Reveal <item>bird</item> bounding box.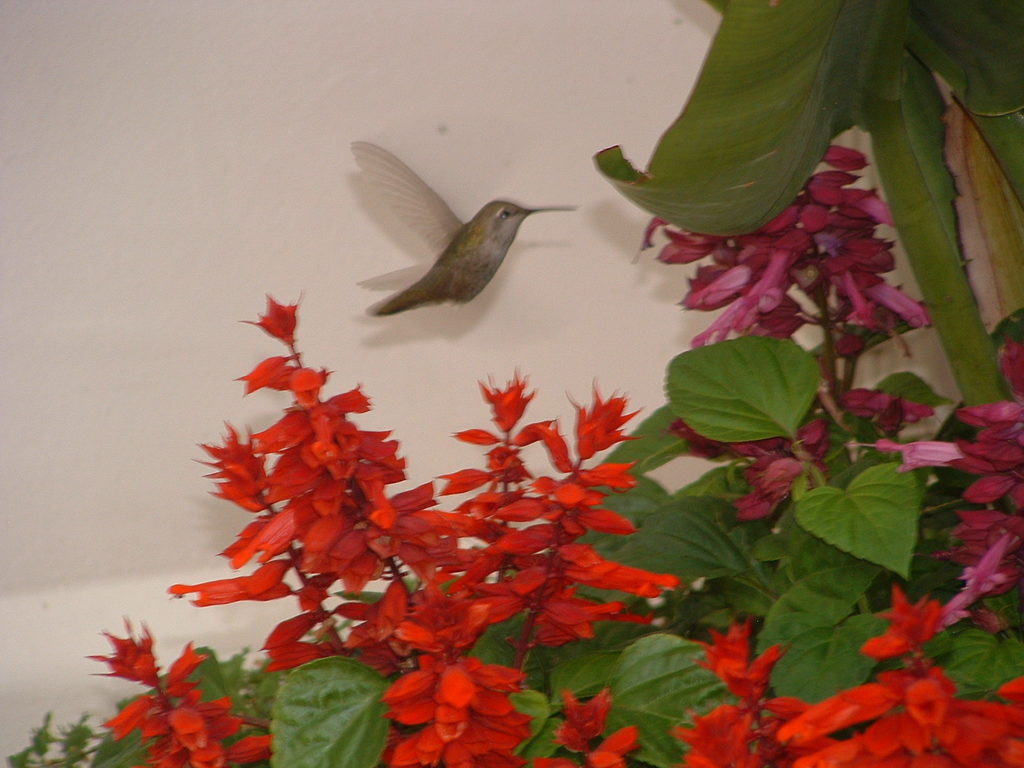
Revealed: bbox(330, 149, 568, 334).
